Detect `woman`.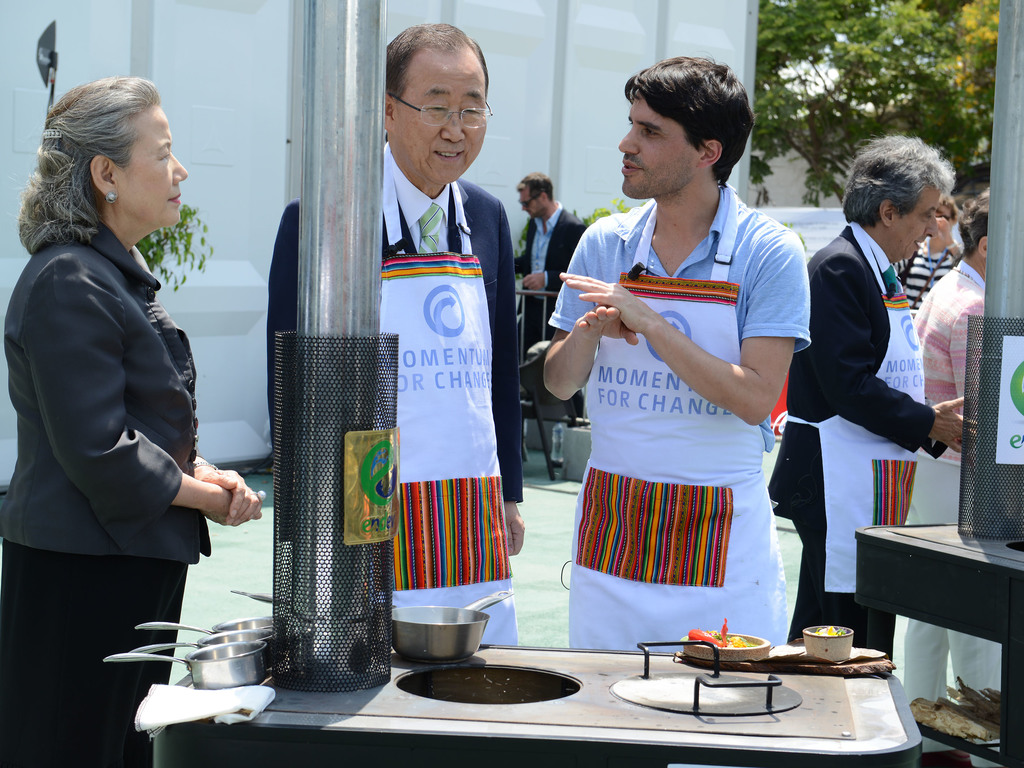
Detected at bbox(15, 49, 225, 725).
